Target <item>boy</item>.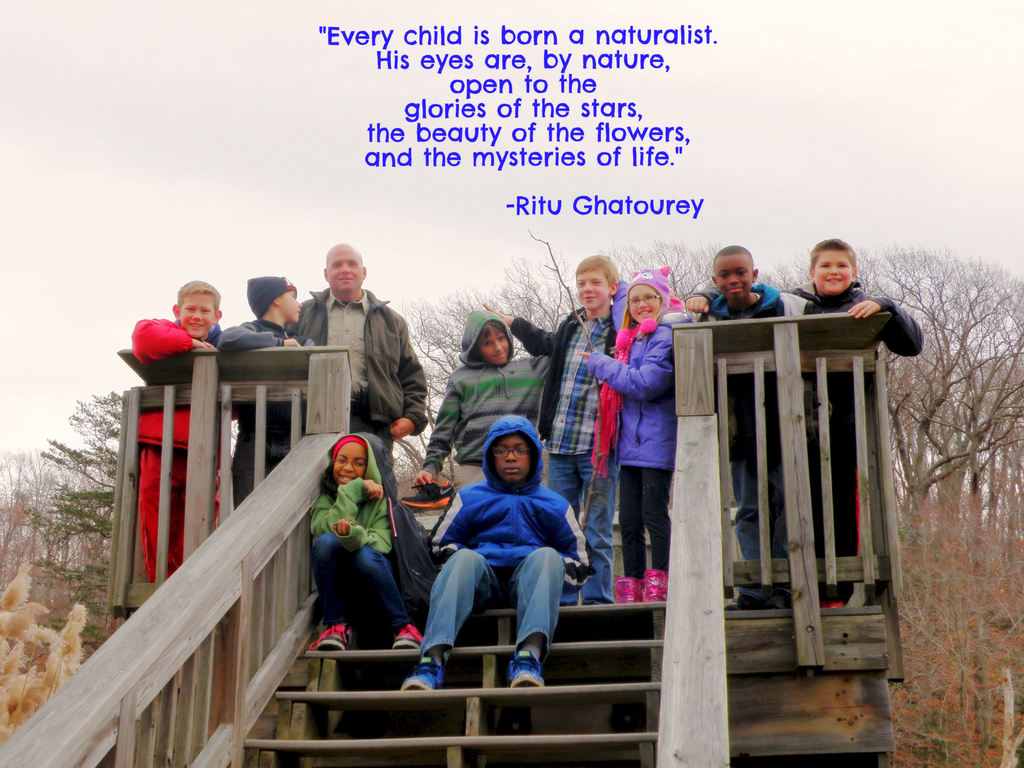
Target region: detection(417, 413, 591, 689).
